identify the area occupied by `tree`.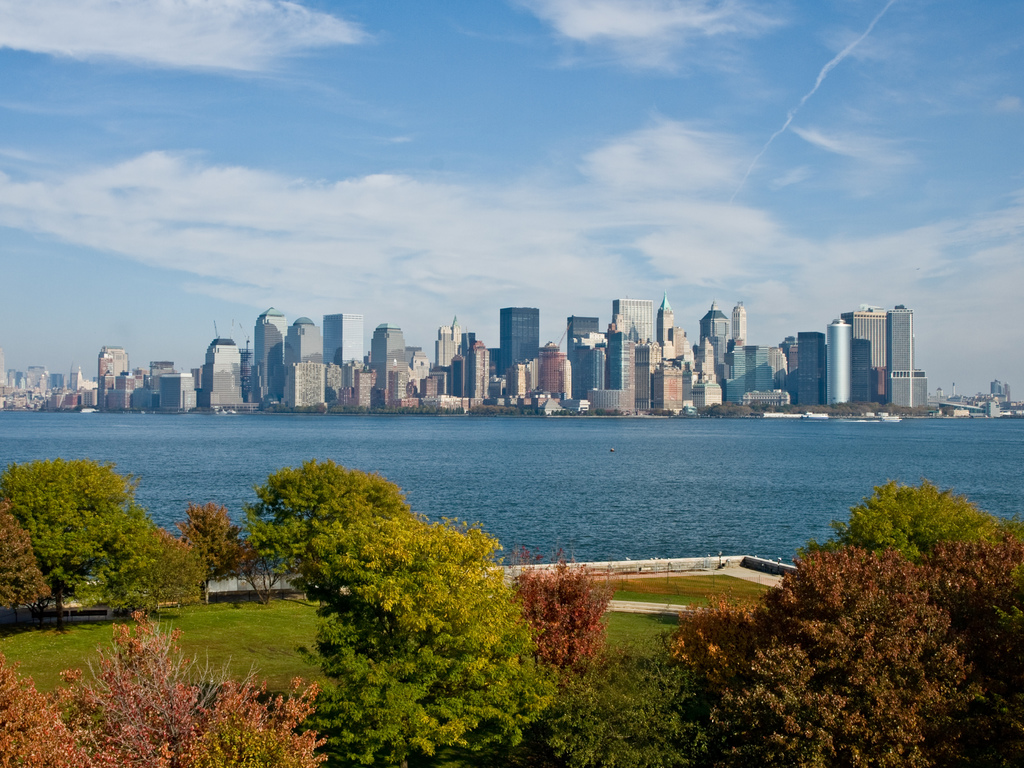
Area: locate(826, 474, 1007, 557).
